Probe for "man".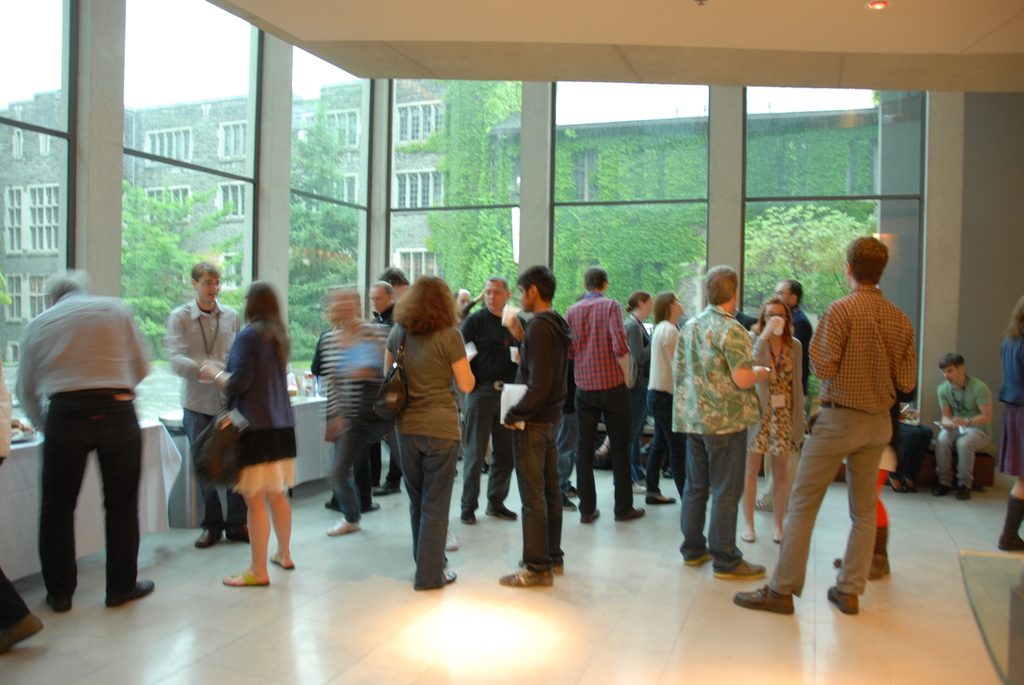
Probe result: {"x1": 452, "y1": 285, "x2": 481, "y2": 333}.
